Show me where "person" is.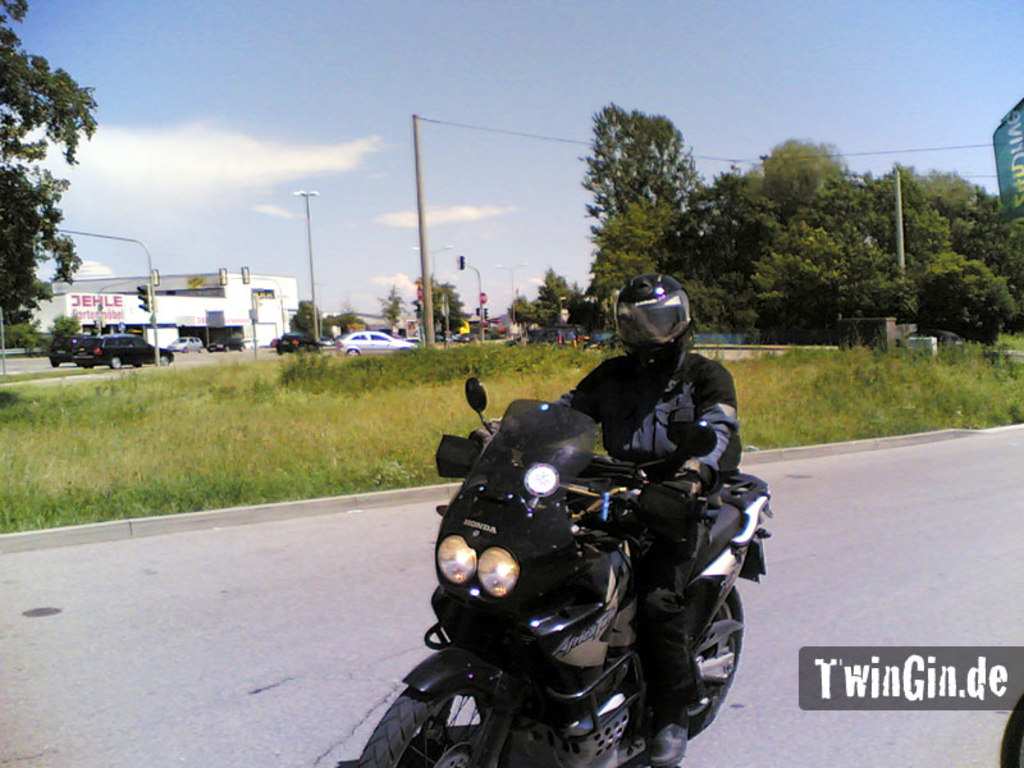
"person" is at <box>472,273,739,765</box>.
